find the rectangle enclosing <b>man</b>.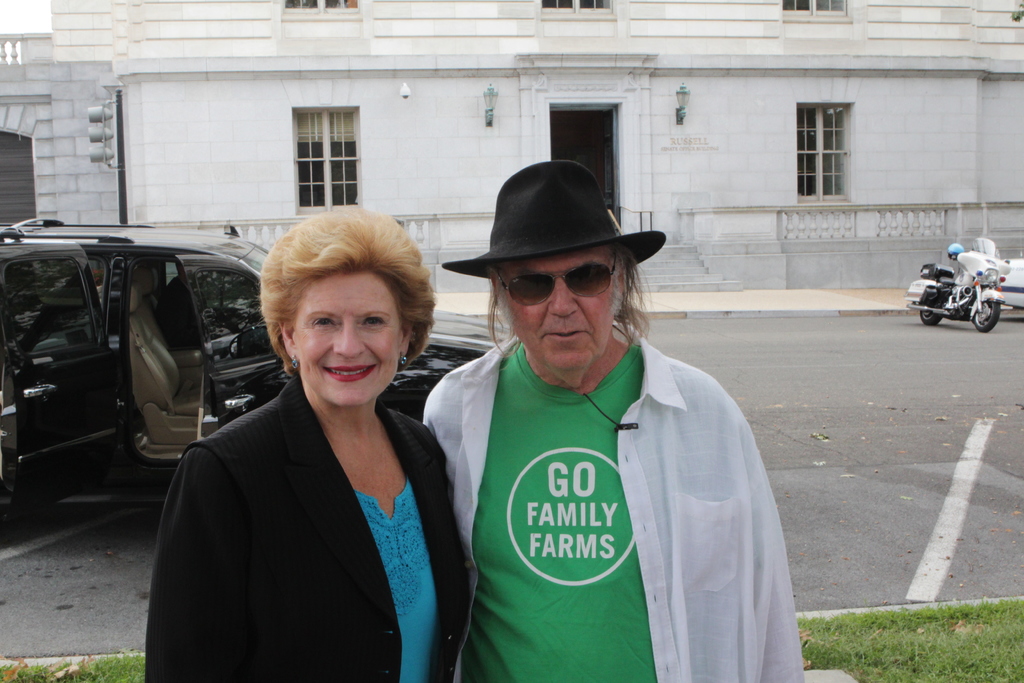
bbox(420, 180, 797, 682).
